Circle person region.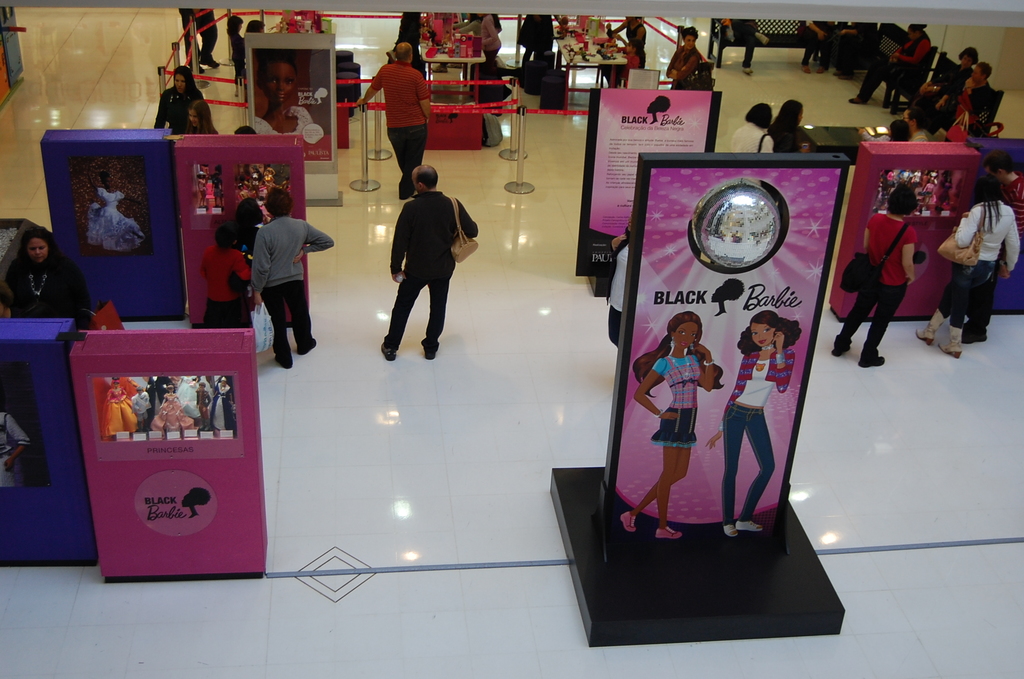
Region: Rect(155, 384, 195, 434).
